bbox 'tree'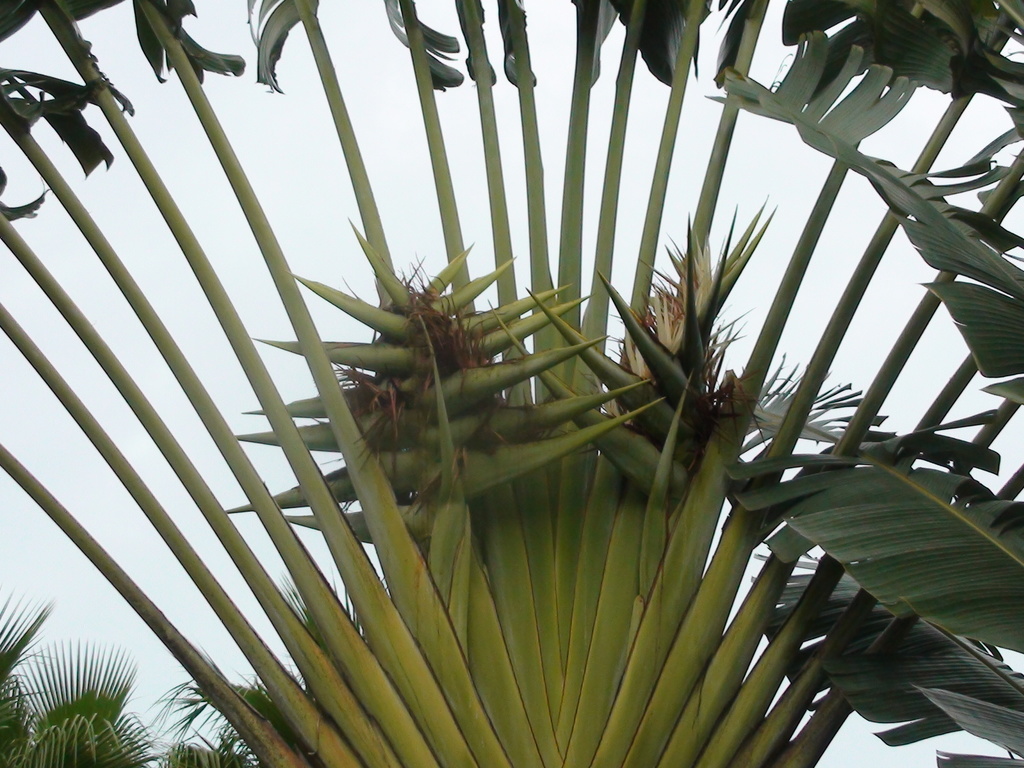
(0,0,1023,767)
